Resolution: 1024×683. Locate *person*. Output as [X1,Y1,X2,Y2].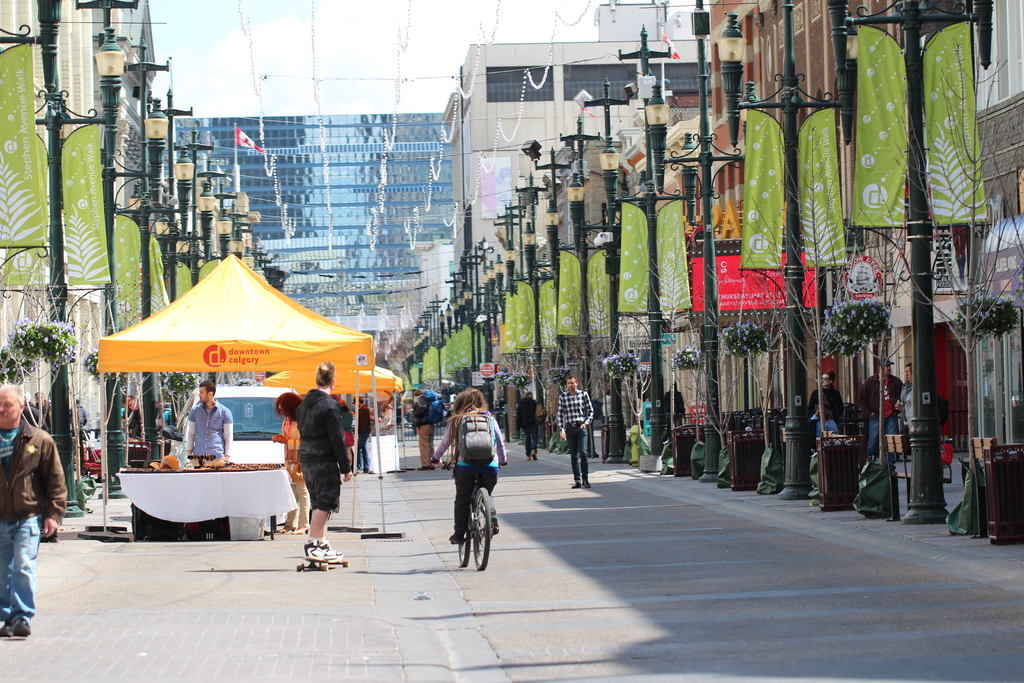
[856,359,895,443].
